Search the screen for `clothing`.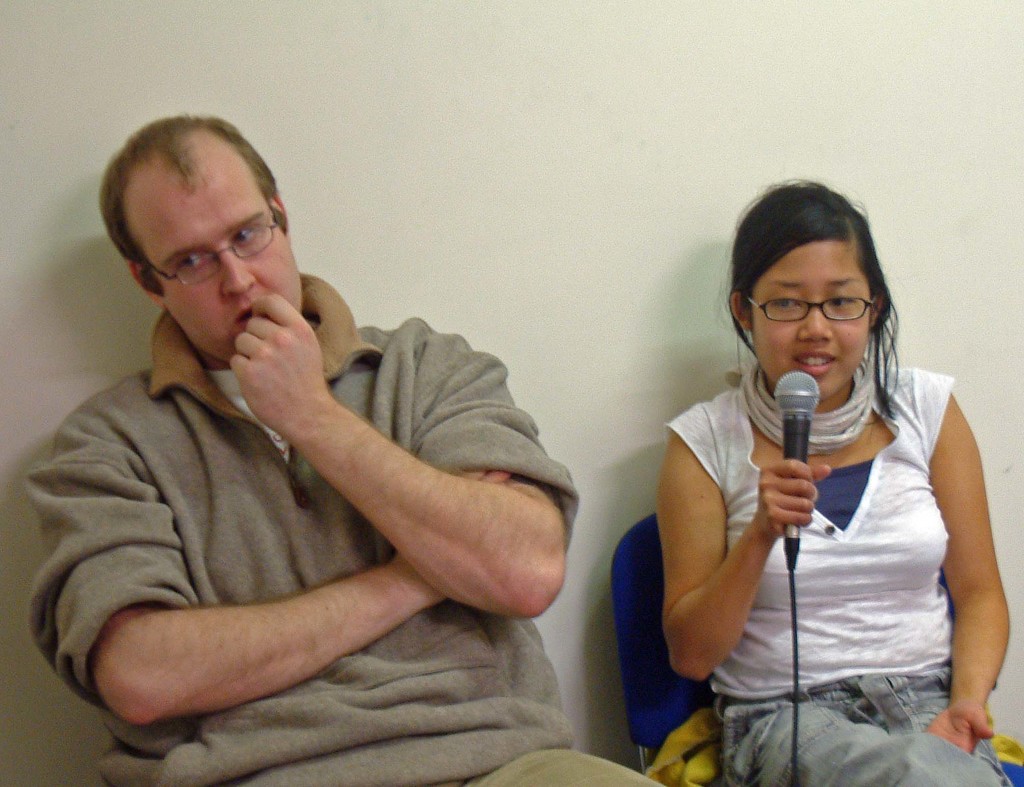
Found at 26/267/673/786.
